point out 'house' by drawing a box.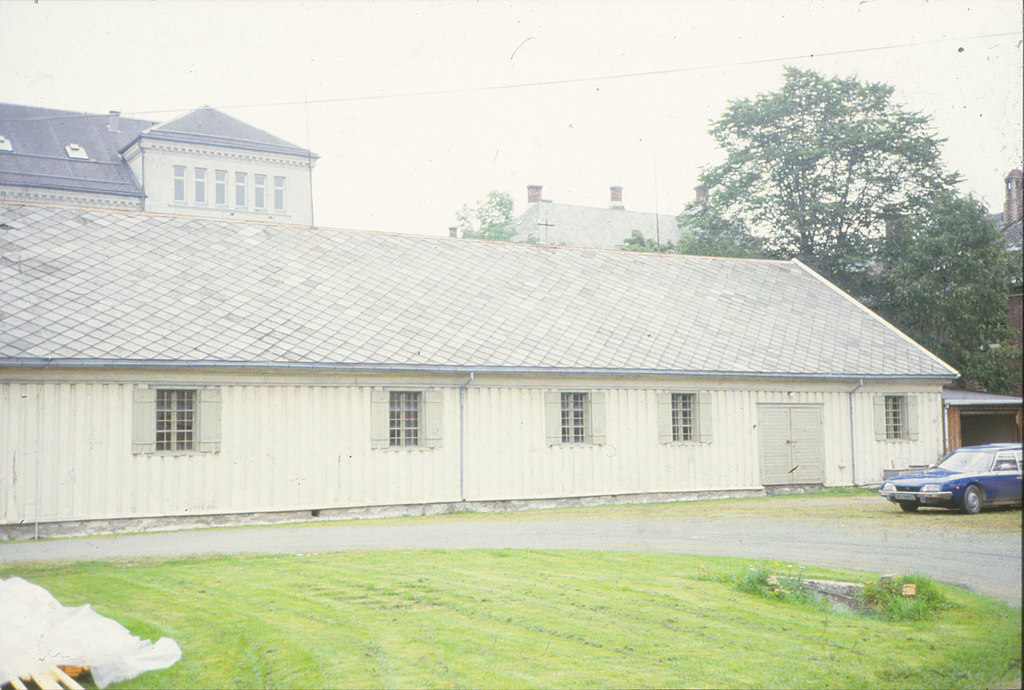
bbox=(0, 201, 963, 530).
